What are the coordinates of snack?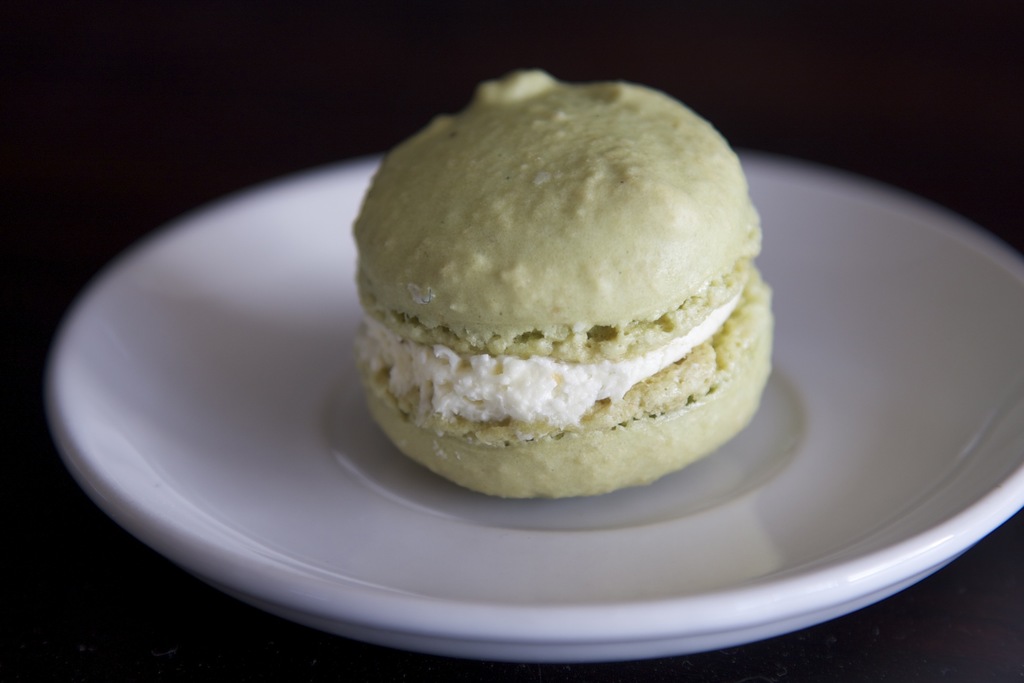
<region>367, 79, 783, 491</region>.
